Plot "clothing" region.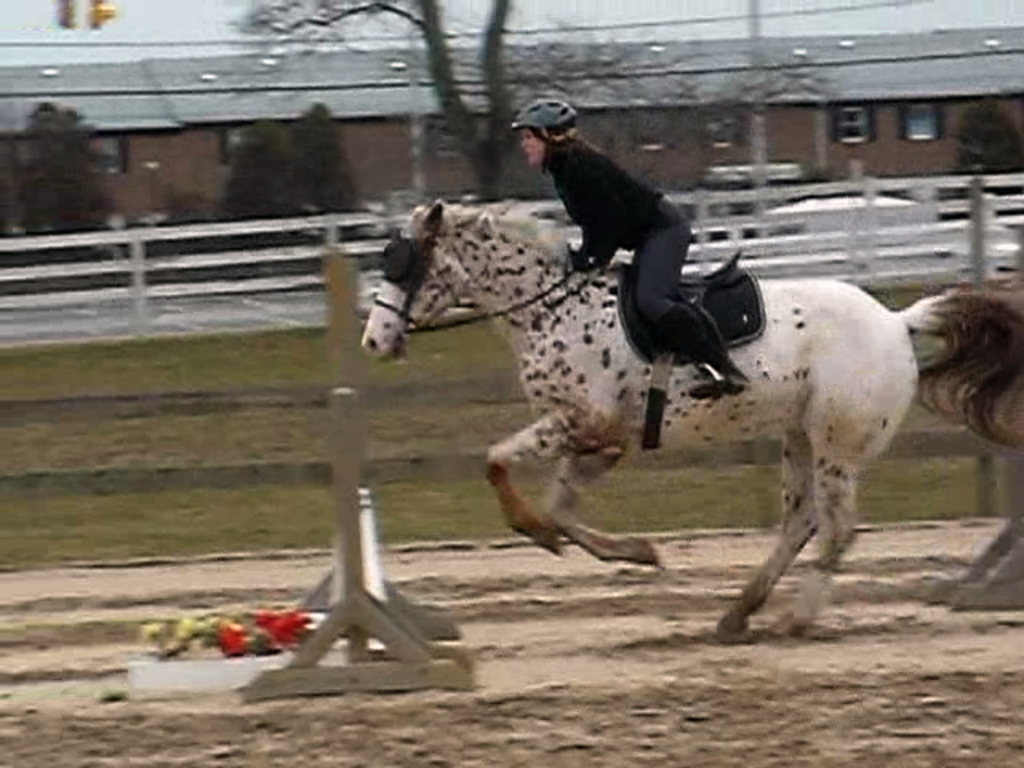
Plotted at box=[549, 134, 730, 362].
